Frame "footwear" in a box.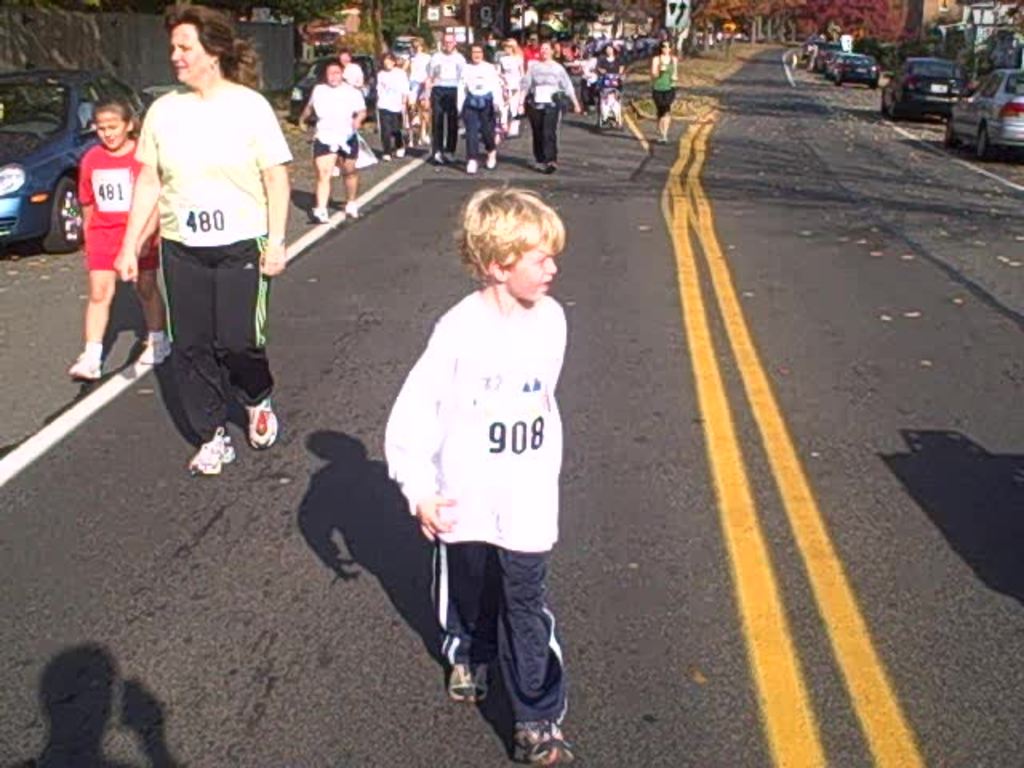
462, 157, 480, 179.
